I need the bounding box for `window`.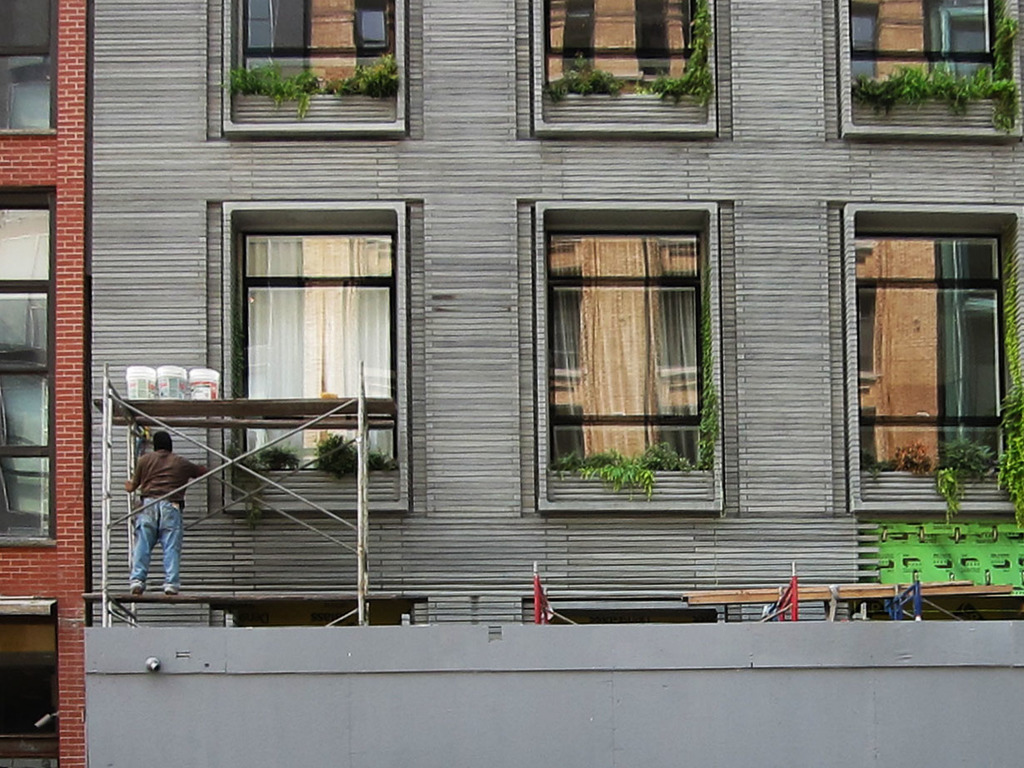
Here it is: region(0, 187, 60, 546).
